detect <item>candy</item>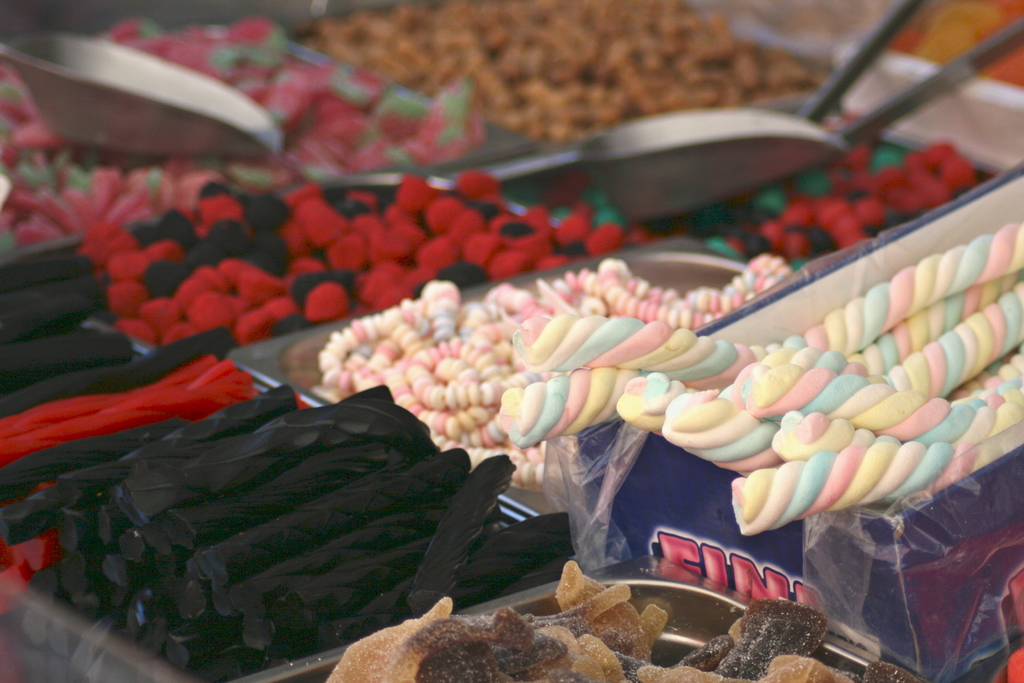
box(513, 222, 1023, 388)
